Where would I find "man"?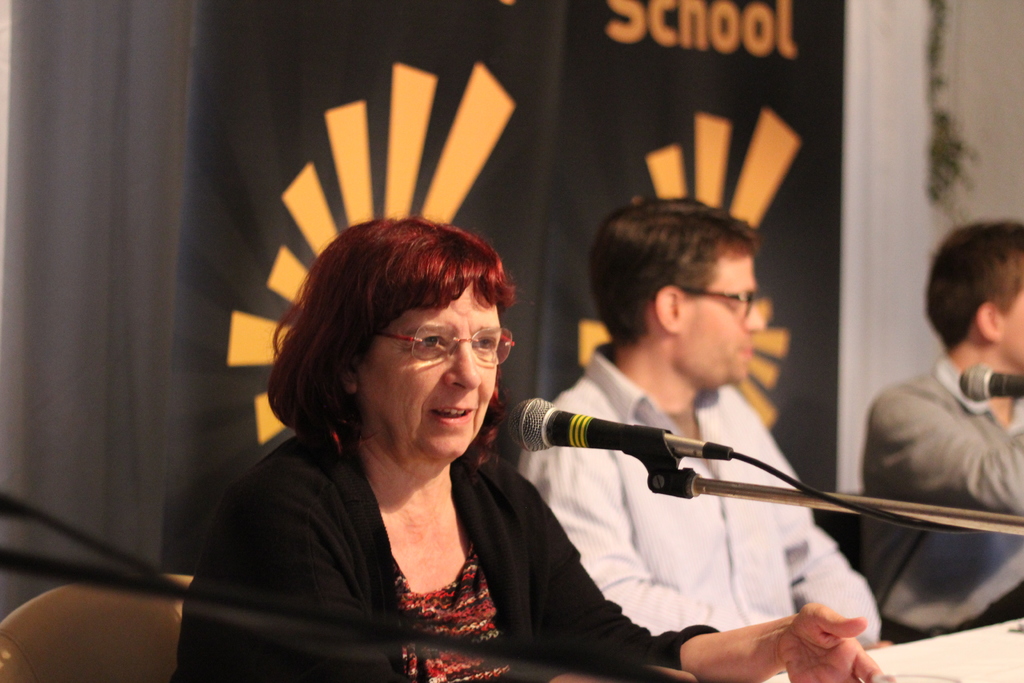
At bbox=(522, 195, 893, 644).
